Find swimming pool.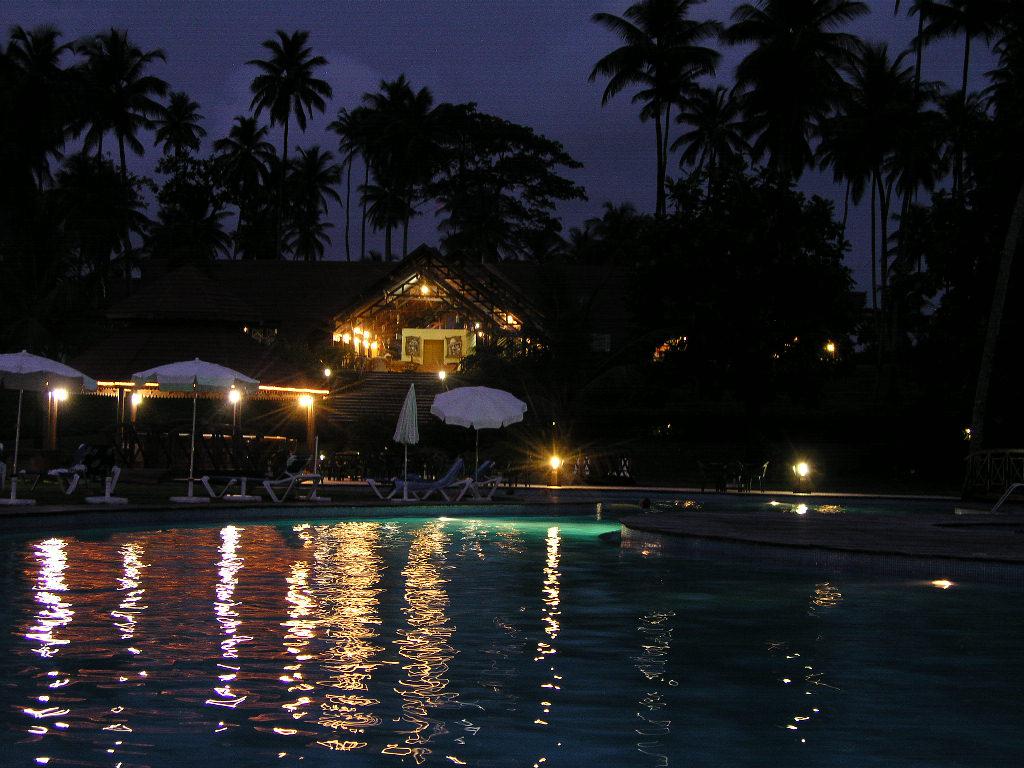
[0,514,888,742].
